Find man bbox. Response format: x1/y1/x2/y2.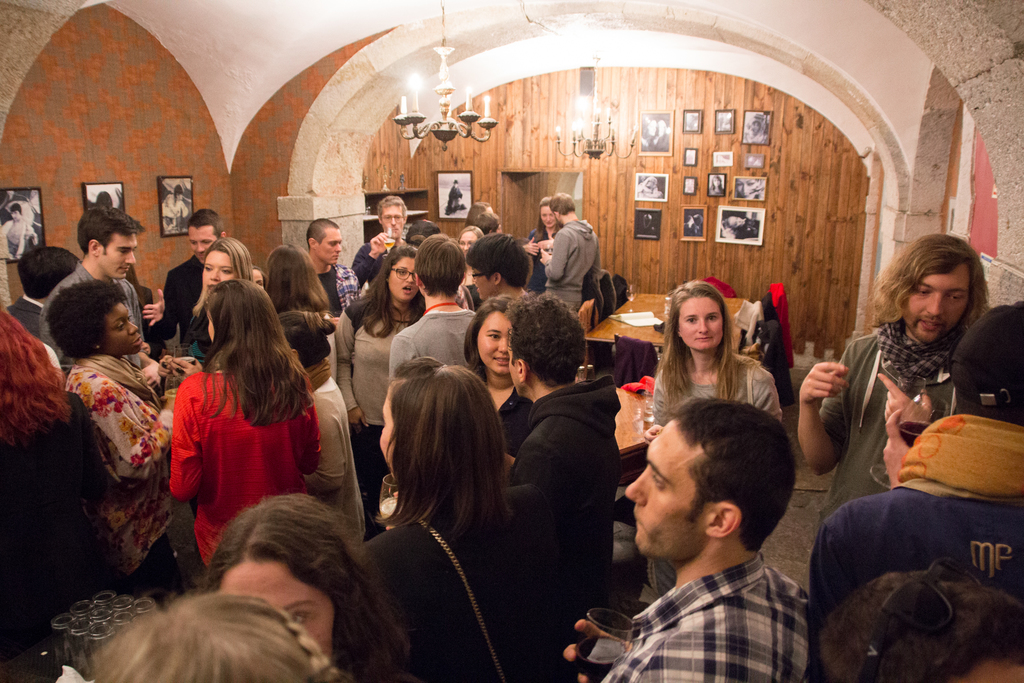
39/206/145/368.
